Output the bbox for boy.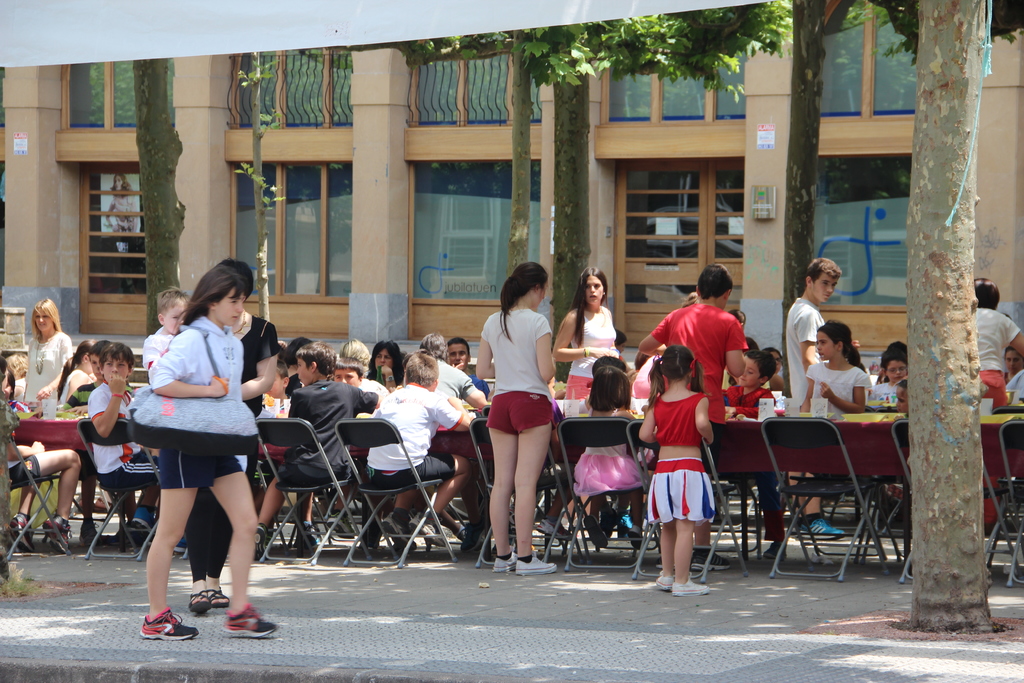
box=[635, 262, 748, 570].
